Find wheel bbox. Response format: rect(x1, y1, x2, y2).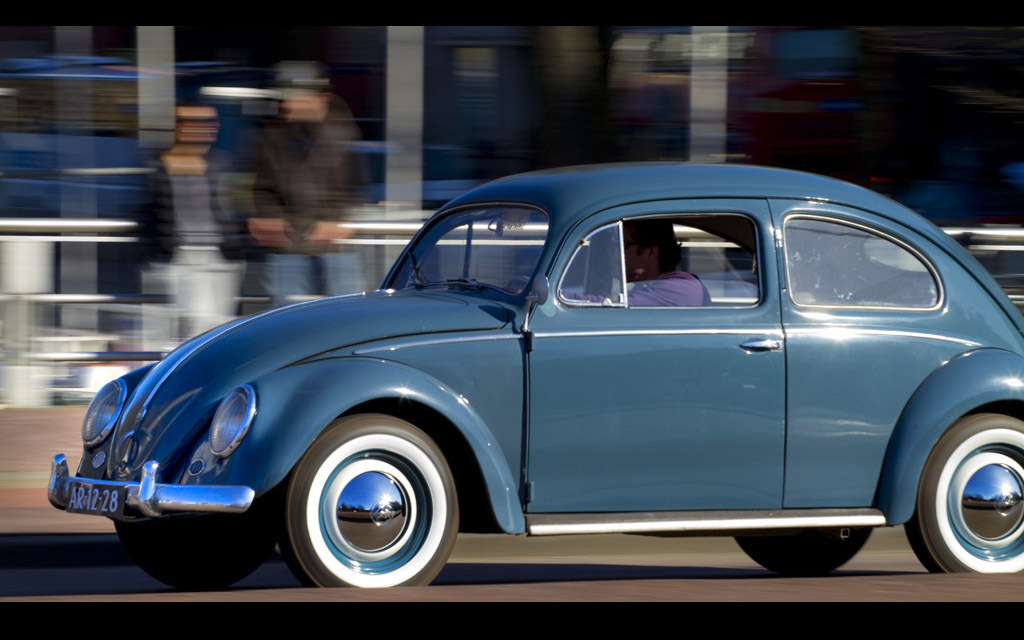
rect(116, 520, 282, 593).
